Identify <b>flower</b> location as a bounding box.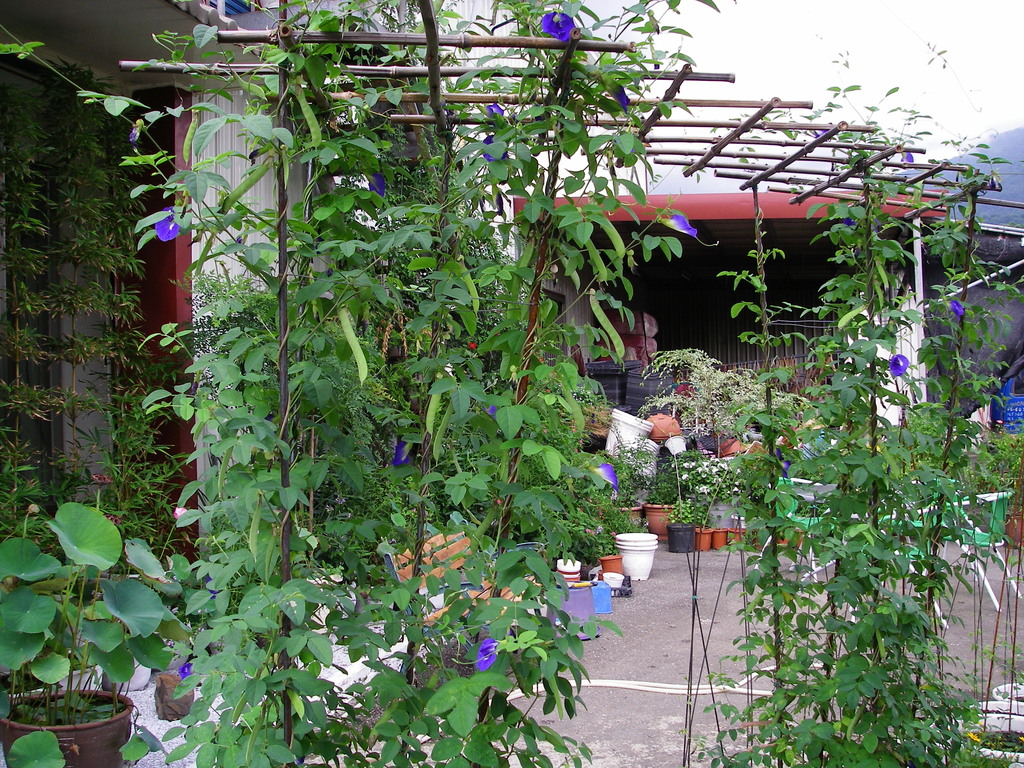
(154,204,186,244).
